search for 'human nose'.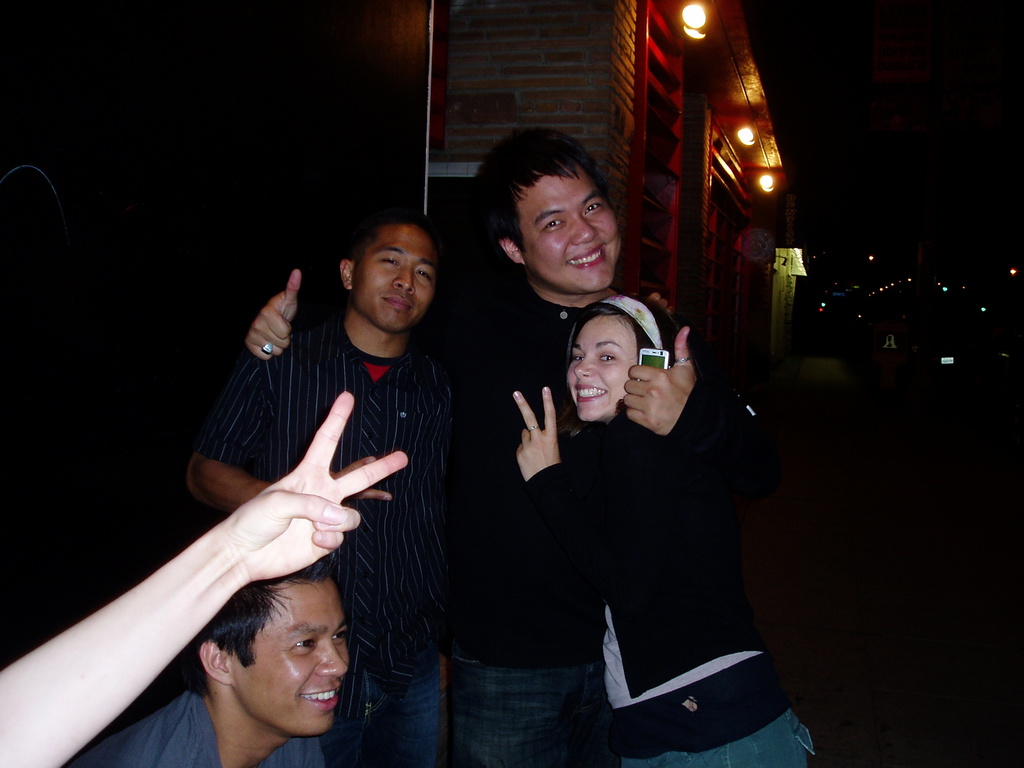
Found at bbox=(573, 356, 597, 379).
